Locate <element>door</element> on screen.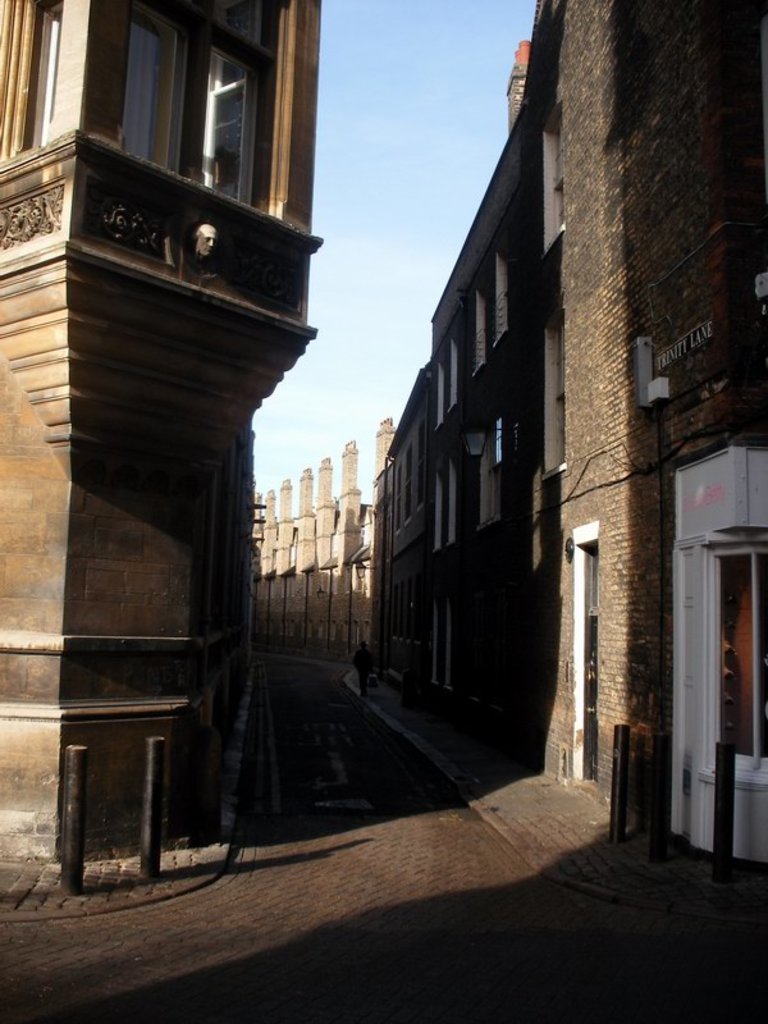
On screen at [x1=582, y1=613, x2=595, y2=783].
